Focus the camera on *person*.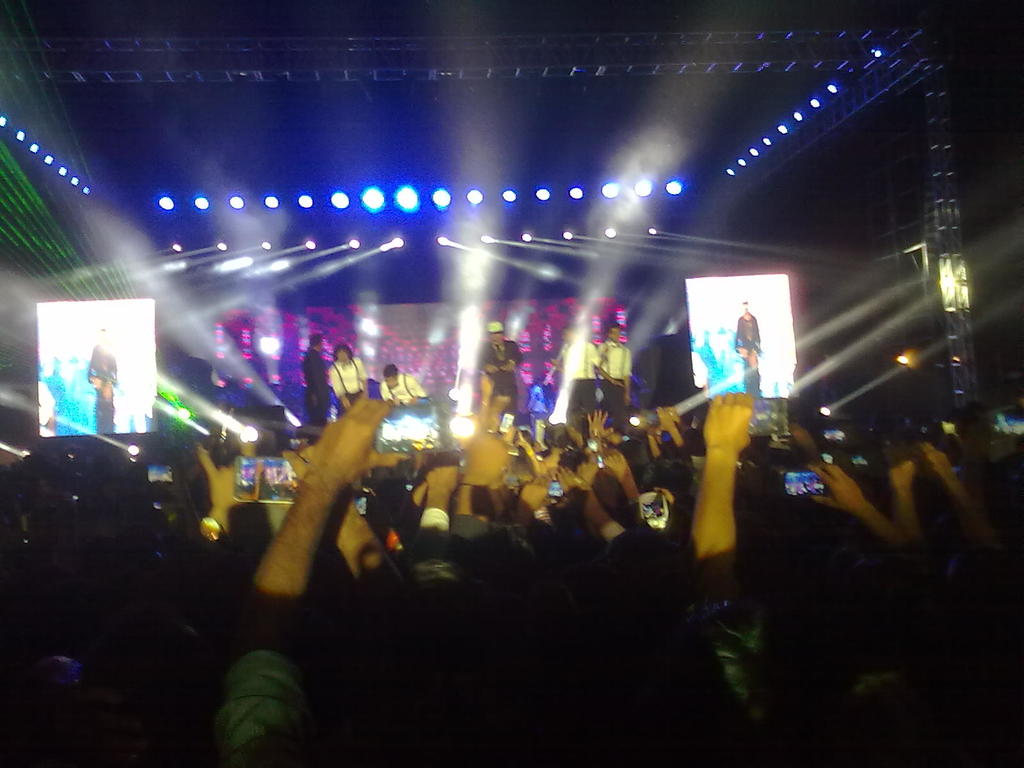
Focus region: Rect(323, 340, 363, 408).
